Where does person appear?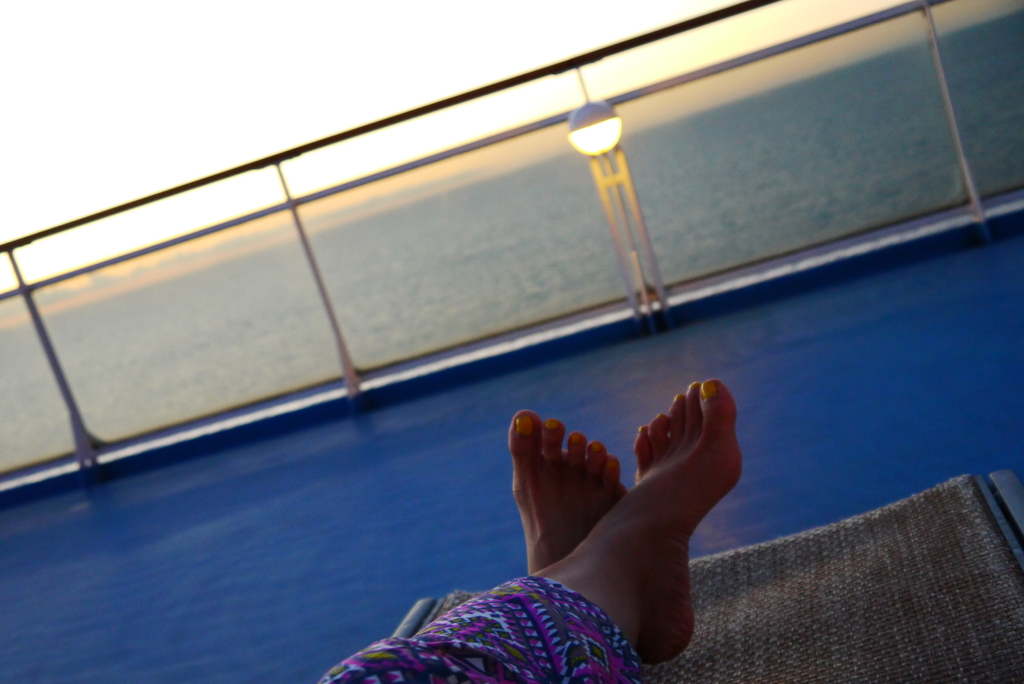
Appears at bbox(321, 364, 740, 683).
